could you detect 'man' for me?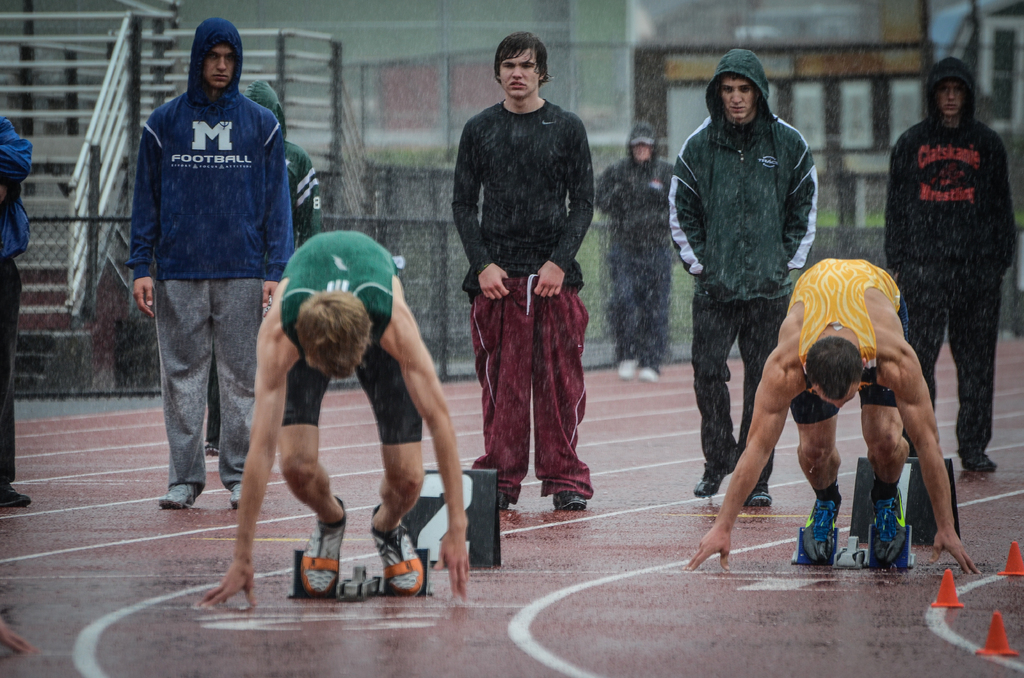
Detection result: bbox=(236, 76, 320, 309).
